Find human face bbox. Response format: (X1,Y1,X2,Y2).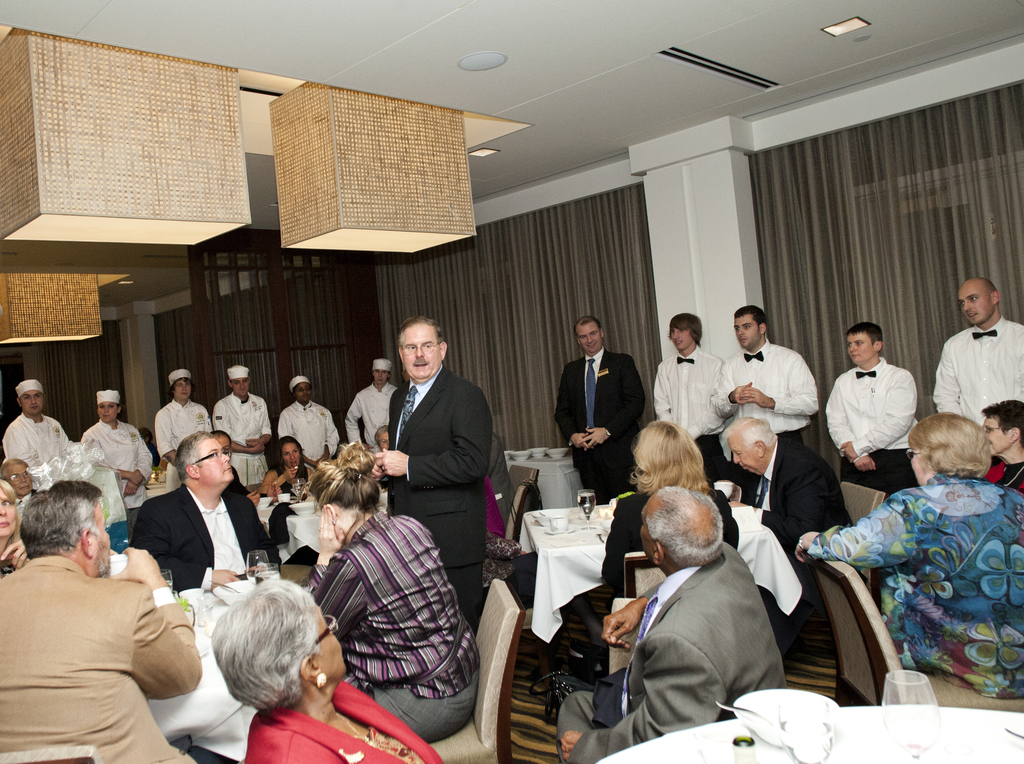
(399,324,440,380).
